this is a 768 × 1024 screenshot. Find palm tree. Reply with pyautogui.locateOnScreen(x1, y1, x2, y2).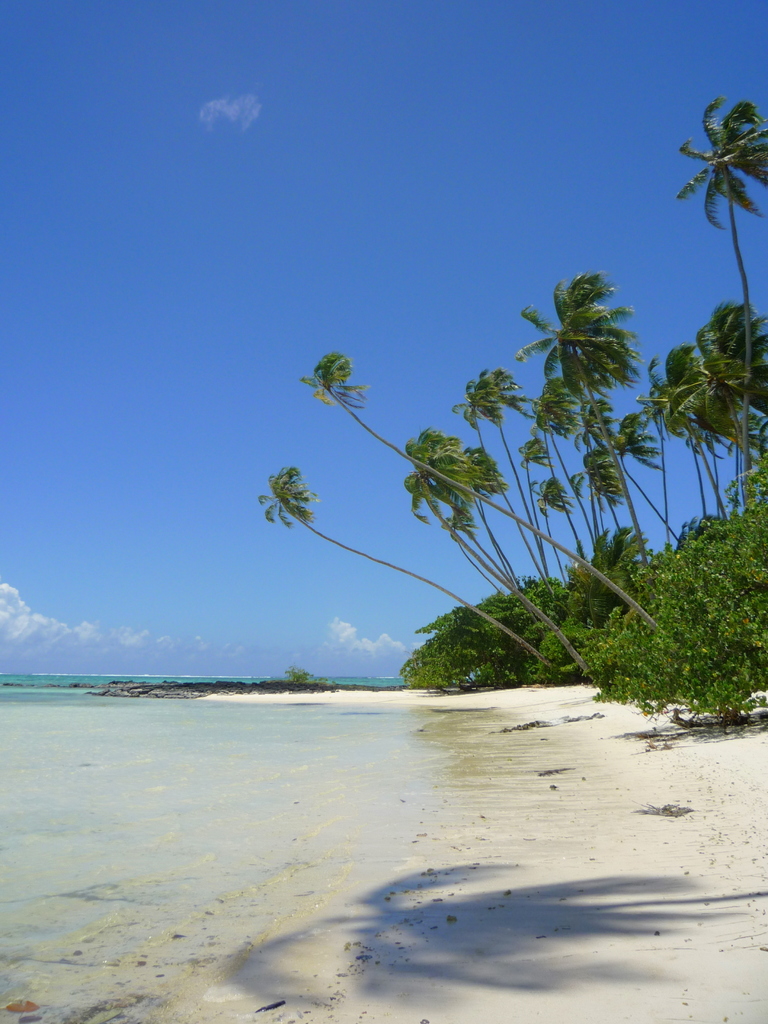
pyautogui.locateOnScreen(468, 369, 552, 650).
